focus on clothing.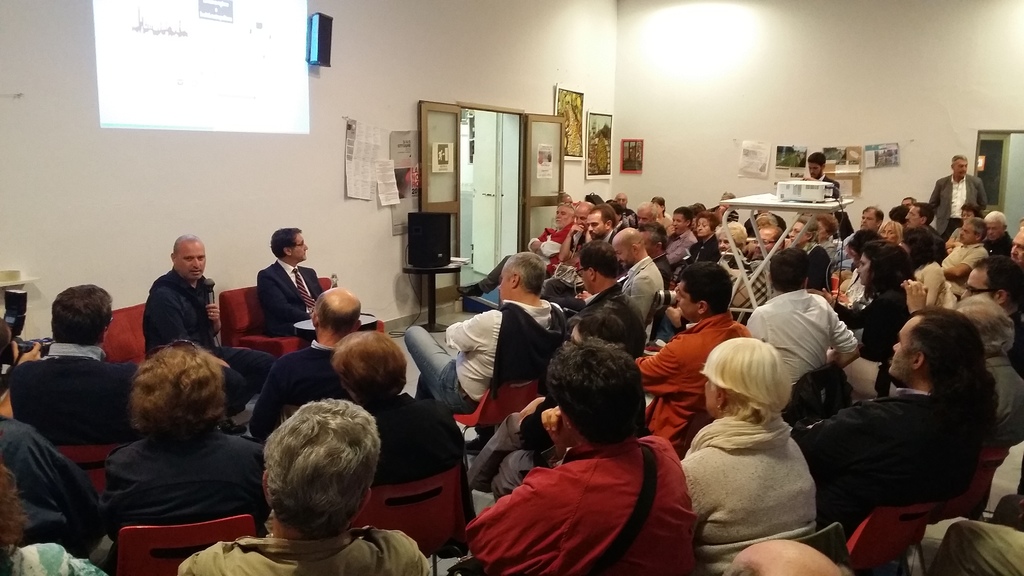
Focused at 621:251:666:337.
